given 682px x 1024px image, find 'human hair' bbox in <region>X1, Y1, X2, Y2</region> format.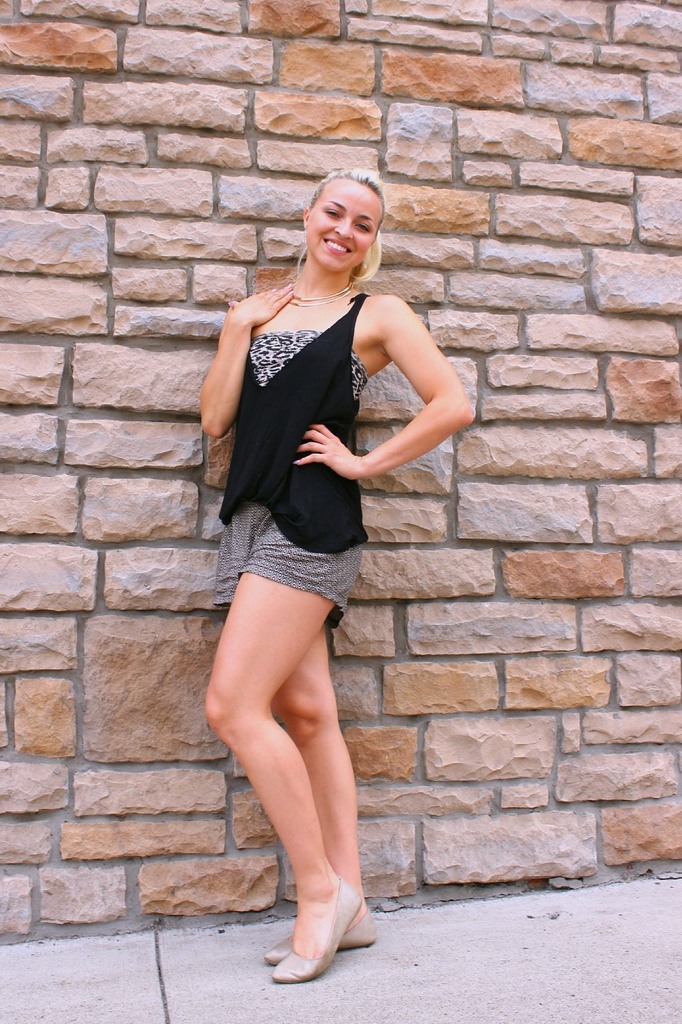
<region>299, 171, 384, 275</region>.
